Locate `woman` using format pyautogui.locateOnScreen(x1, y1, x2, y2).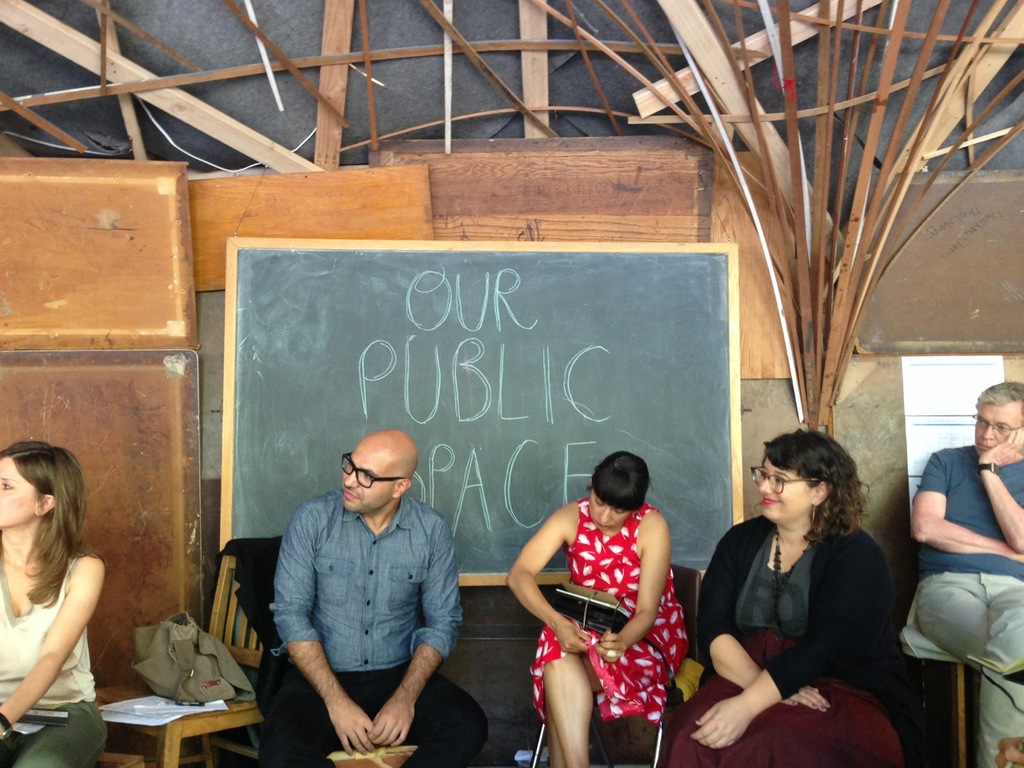
pyautogui.locateOnScreen(0, 442, 107, 767).
